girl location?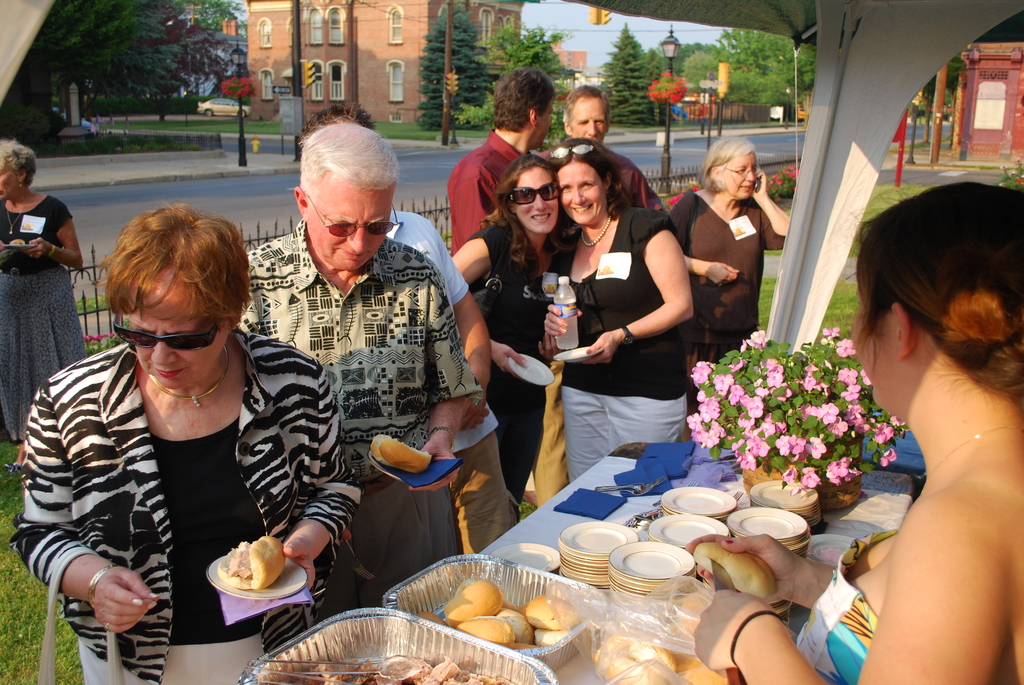
locate(451, 152, 566, 505)
